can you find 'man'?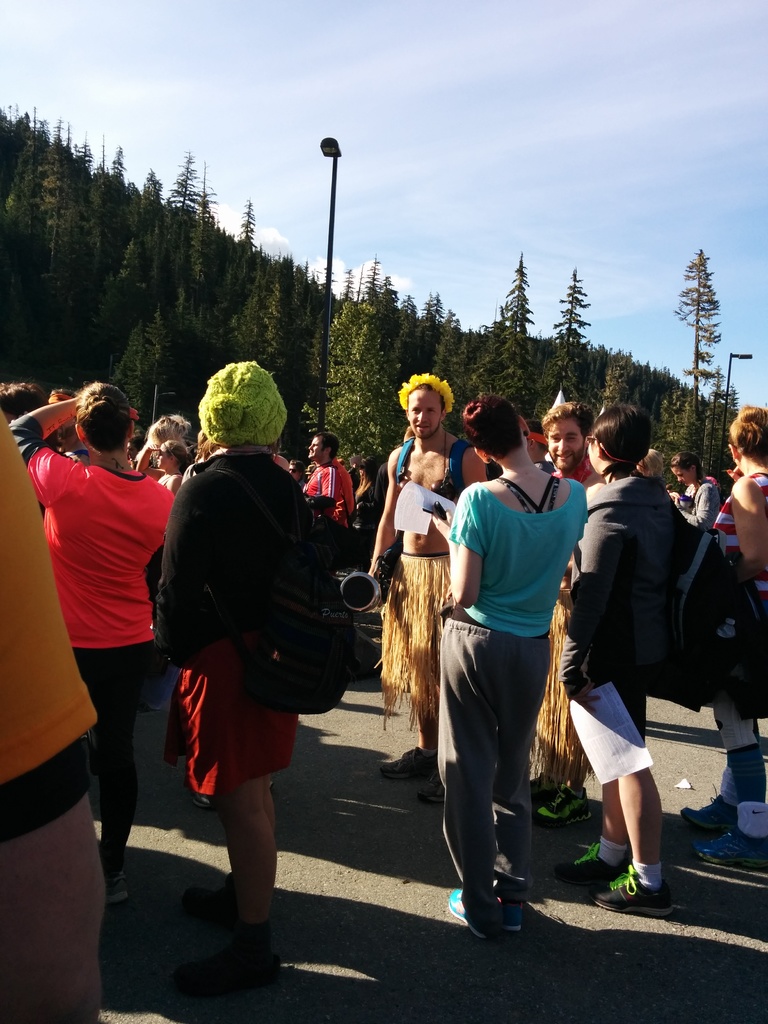
Yes, bounding box: (x1=364, y1=371, x2=489, y2=805).
